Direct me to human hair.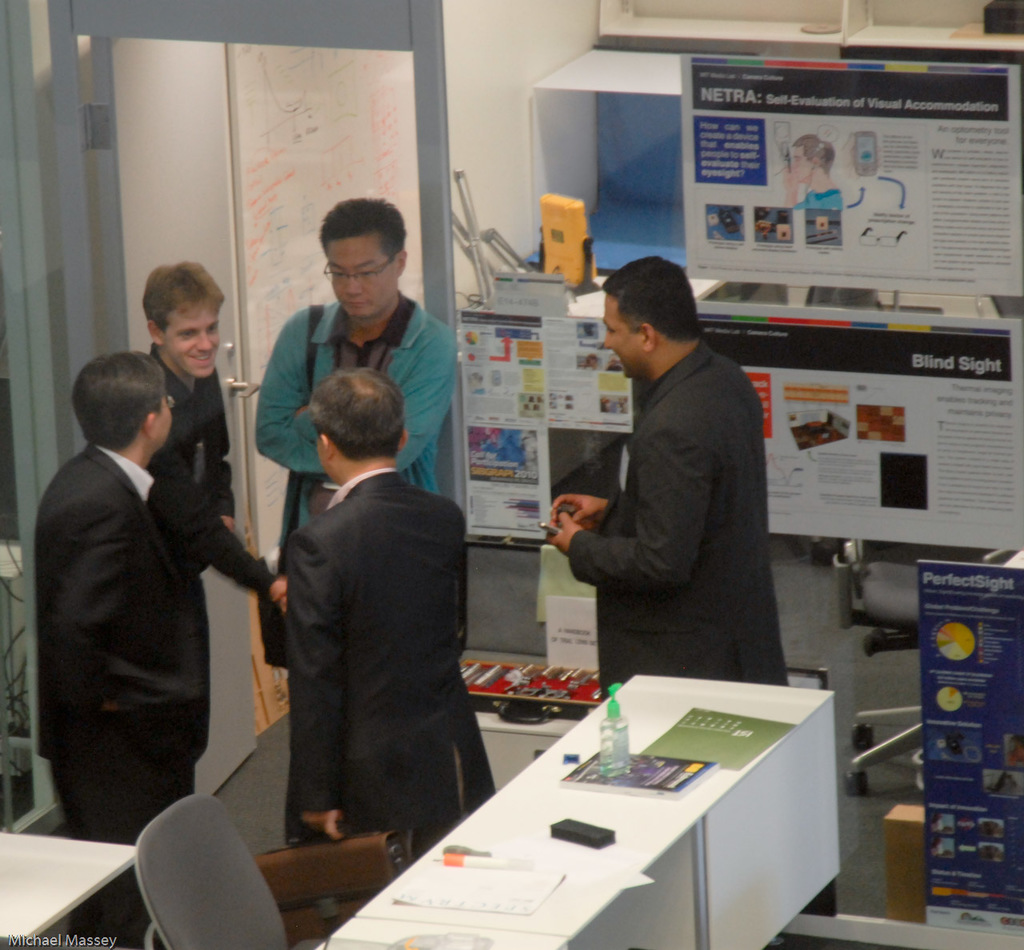
Direction: <box>790,132,838,178</box>.
